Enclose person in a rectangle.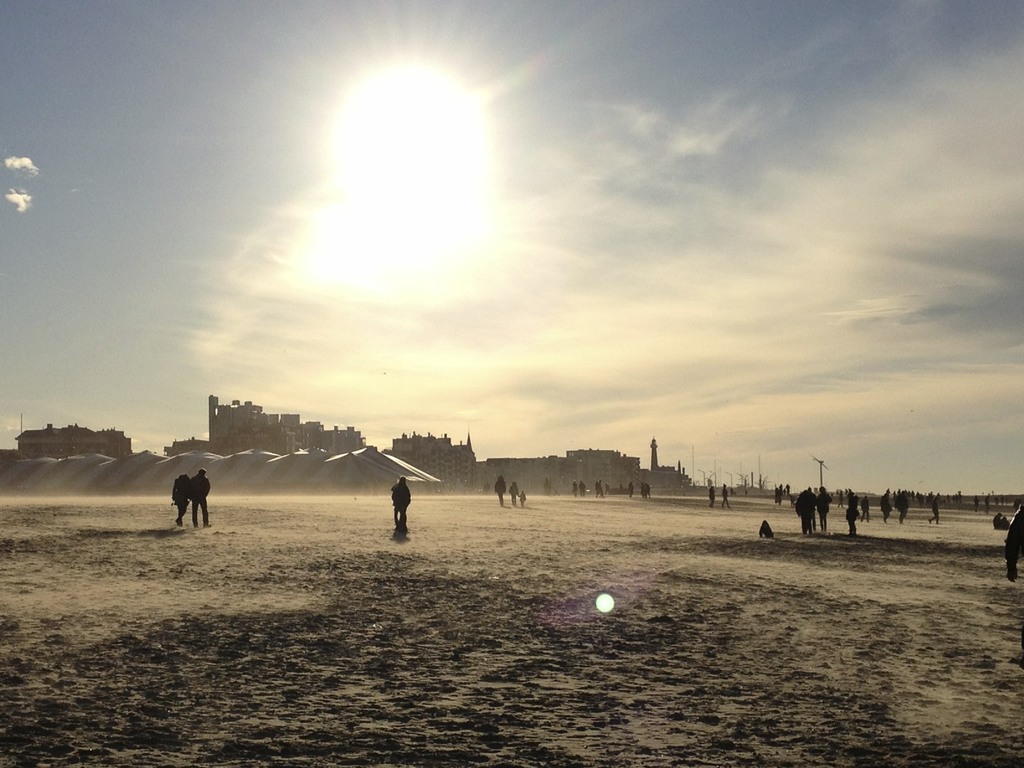
<bbox>706, 484, 718, 505</bbox>.
